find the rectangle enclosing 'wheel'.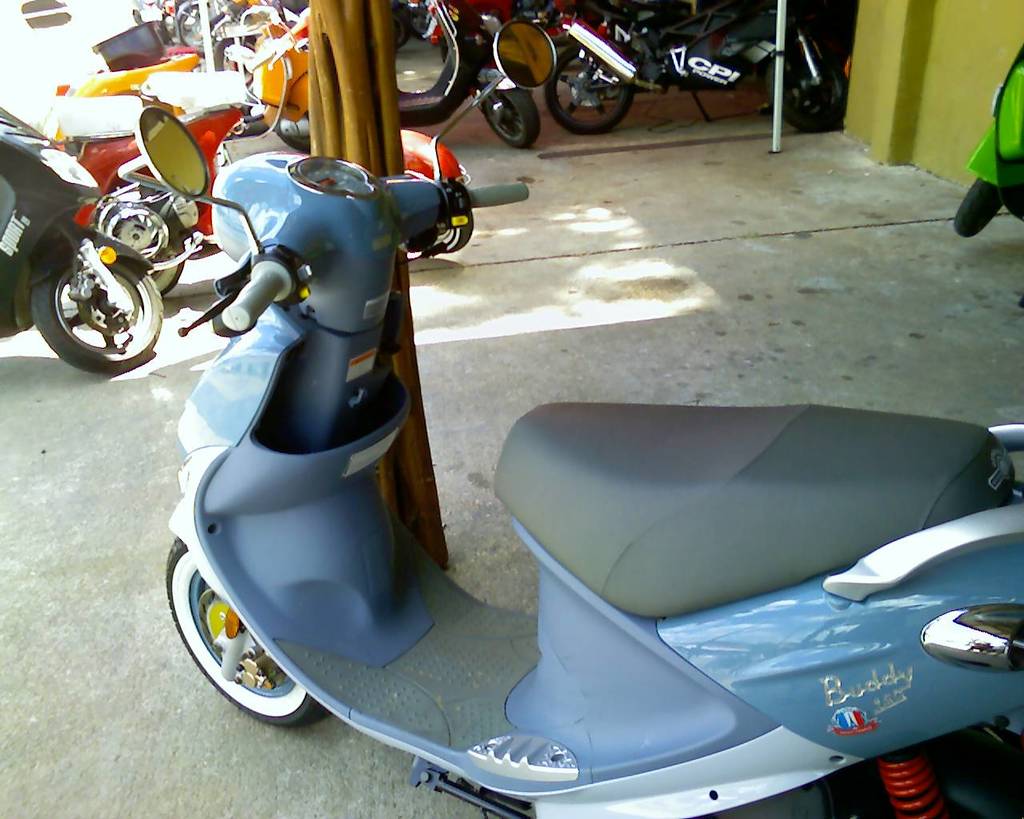
(x1=545, y1=43, x2=640, y2=138).
